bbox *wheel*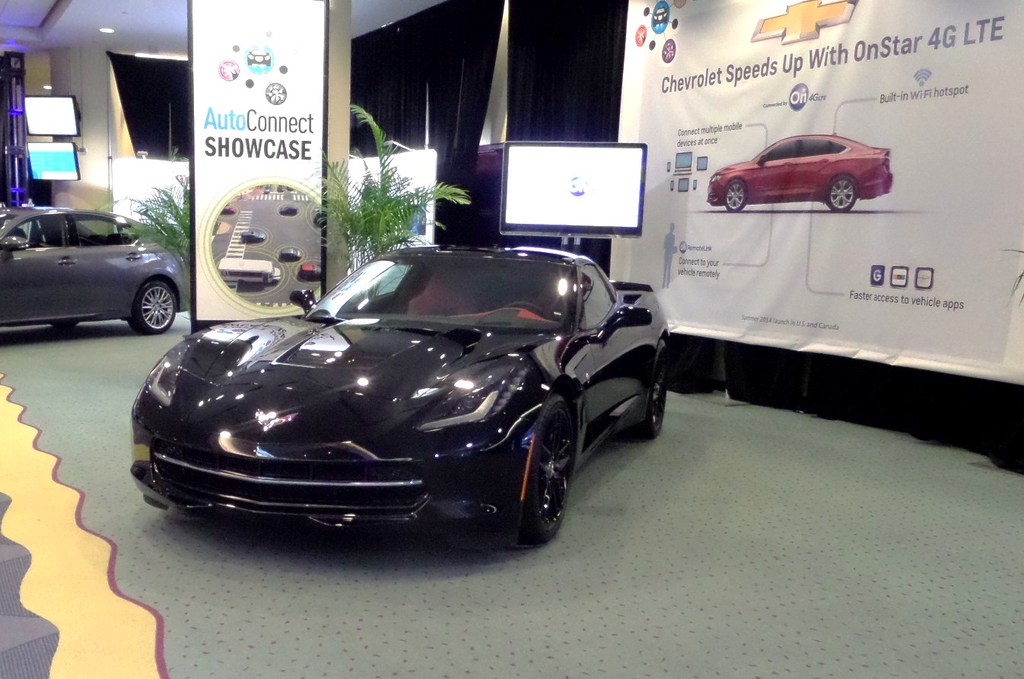
[131, 276, 180, 336]
